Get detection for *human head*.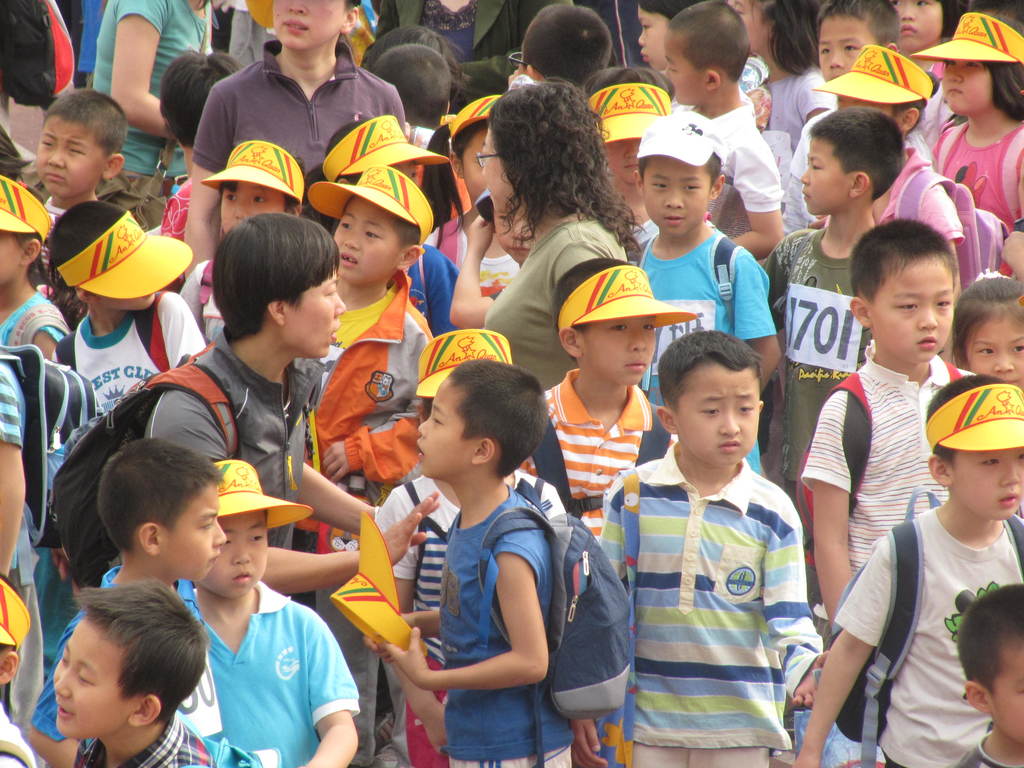
Detection: <bbox>55, 582, 202, 738</bbox>.
